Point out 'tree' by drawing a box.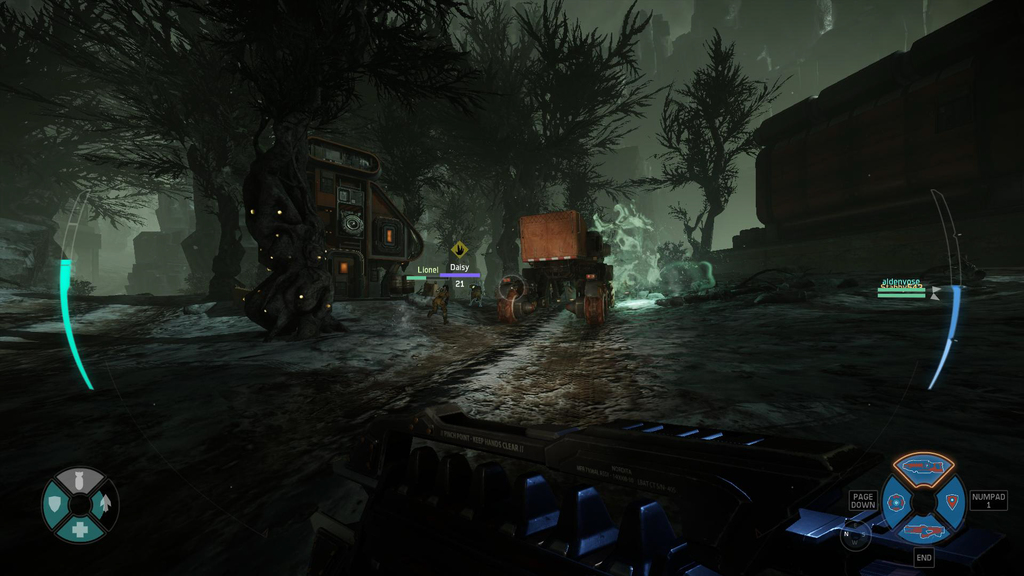
[614, 28, 787, 254].
